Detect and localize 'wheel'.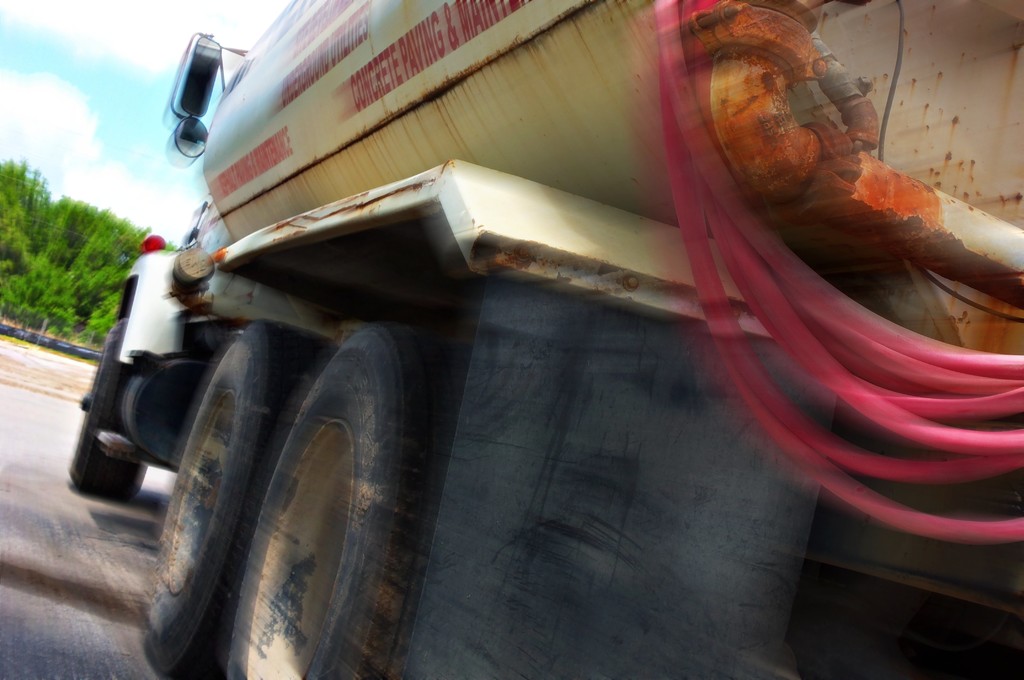
Localized at x1=251, y1=317, x2=458, y2=679.
